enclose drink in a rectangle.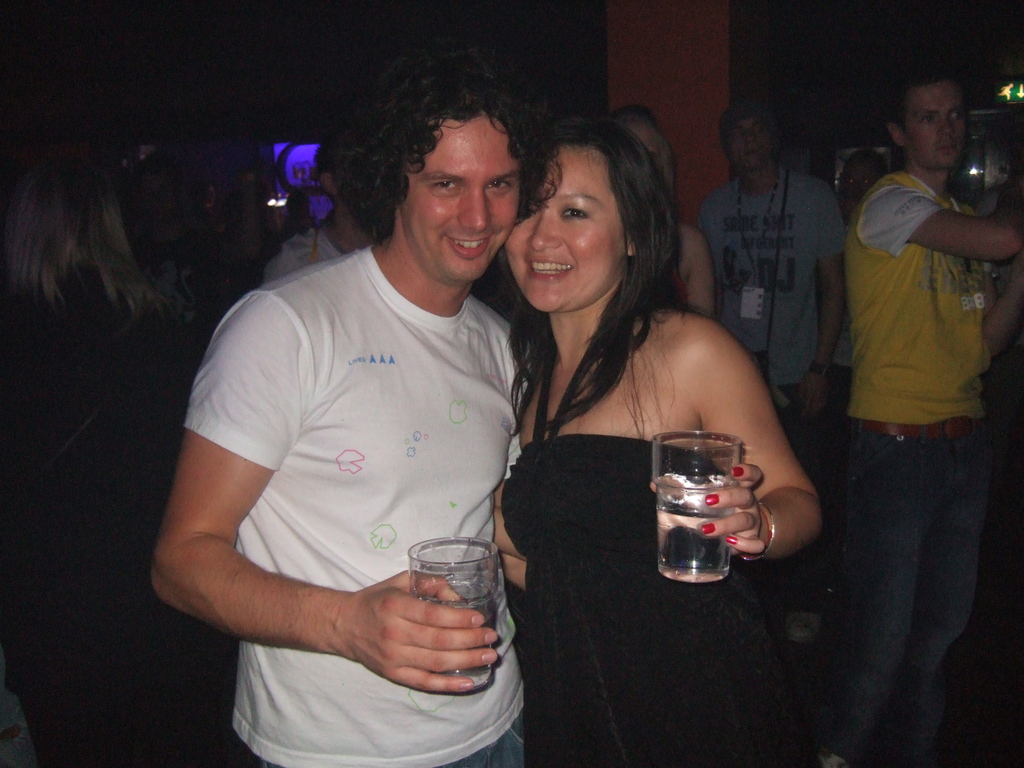
(x1=651, y1=431, x2=763, y2=548).
